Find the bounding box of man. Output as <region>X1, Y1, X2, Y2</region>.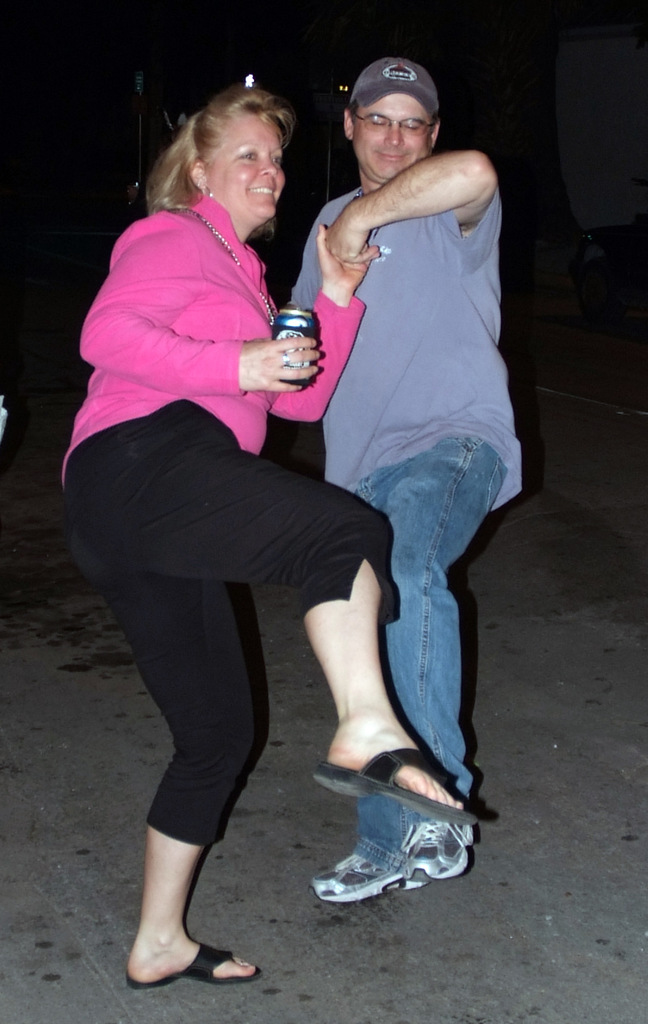
<region>257, 57, 535, 920</region>.
